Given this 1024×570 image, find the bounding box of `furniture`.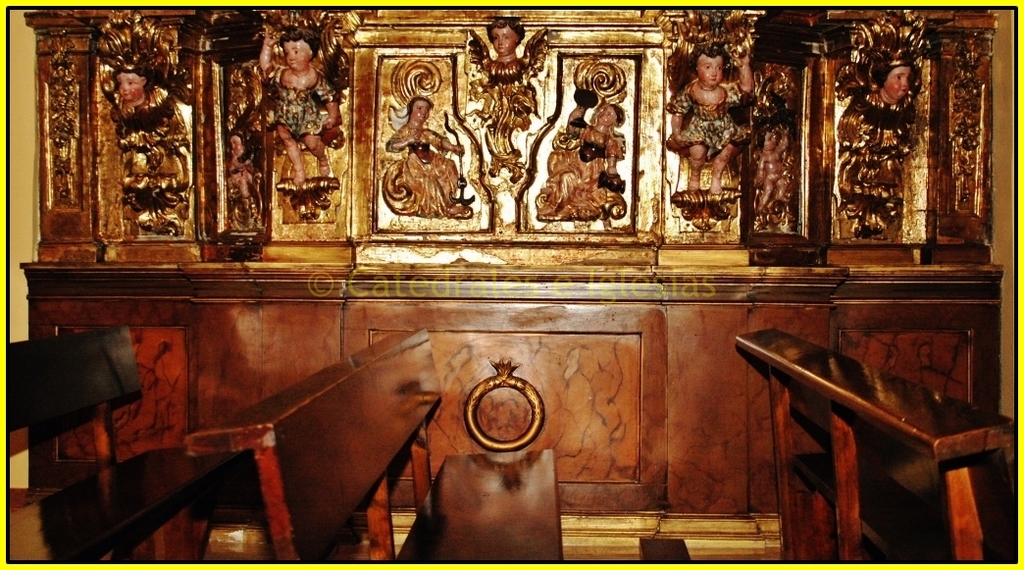
[left=8, top=325, right=246, bottom=563].
